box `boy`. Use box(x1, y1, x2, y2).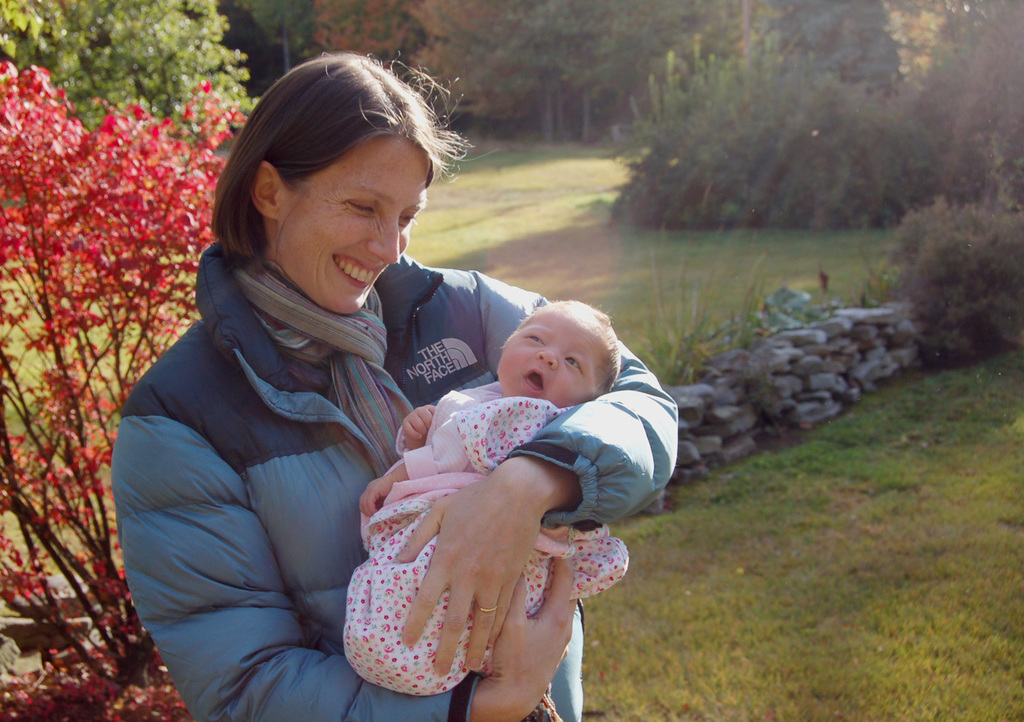
box(352, 303, 629, 688).
